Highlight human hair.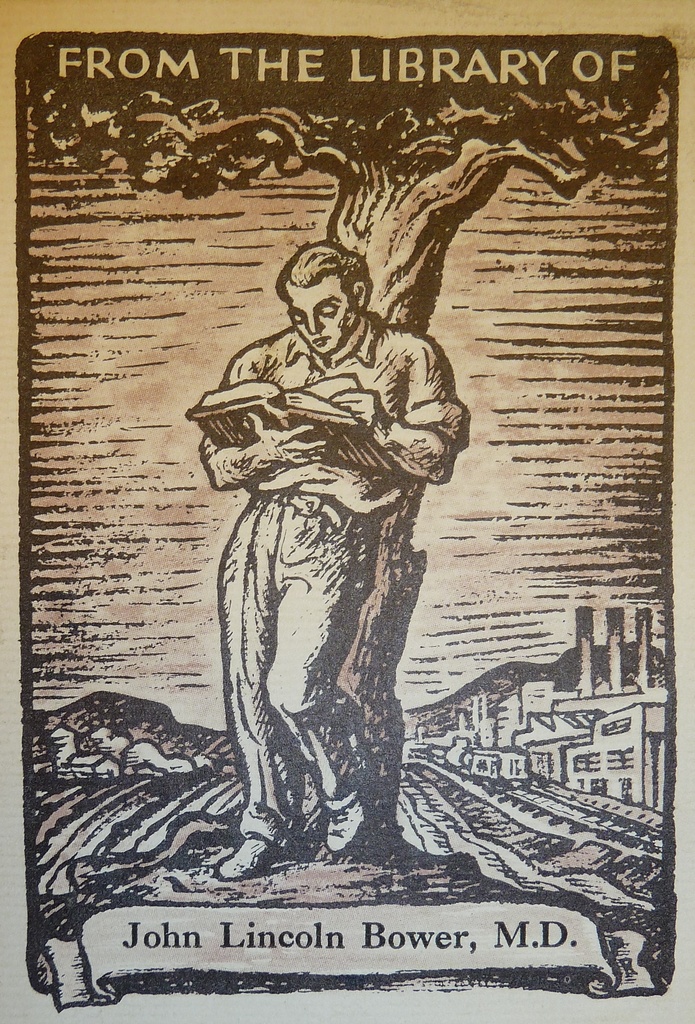
Highlighted region: <bbox>277, 230, 375, 339</bbox>.
